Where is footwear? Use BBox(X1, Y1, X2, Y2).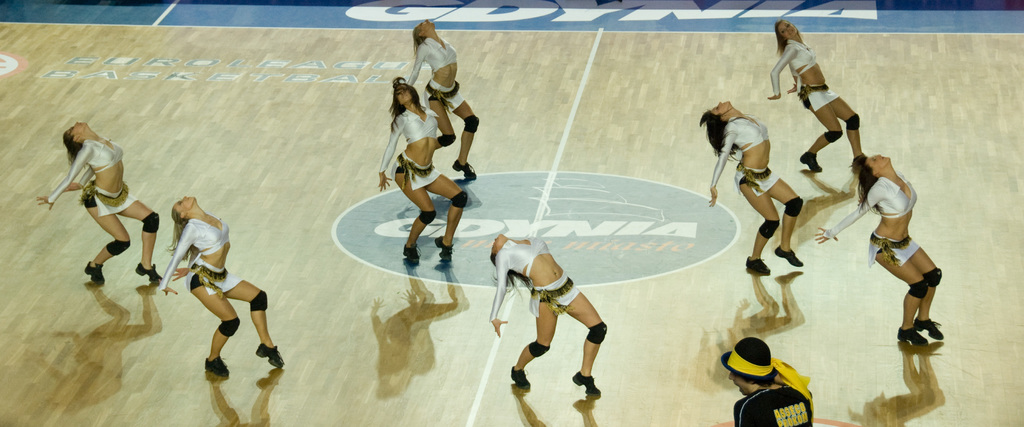
BBox(746, 258, 770, 276).
